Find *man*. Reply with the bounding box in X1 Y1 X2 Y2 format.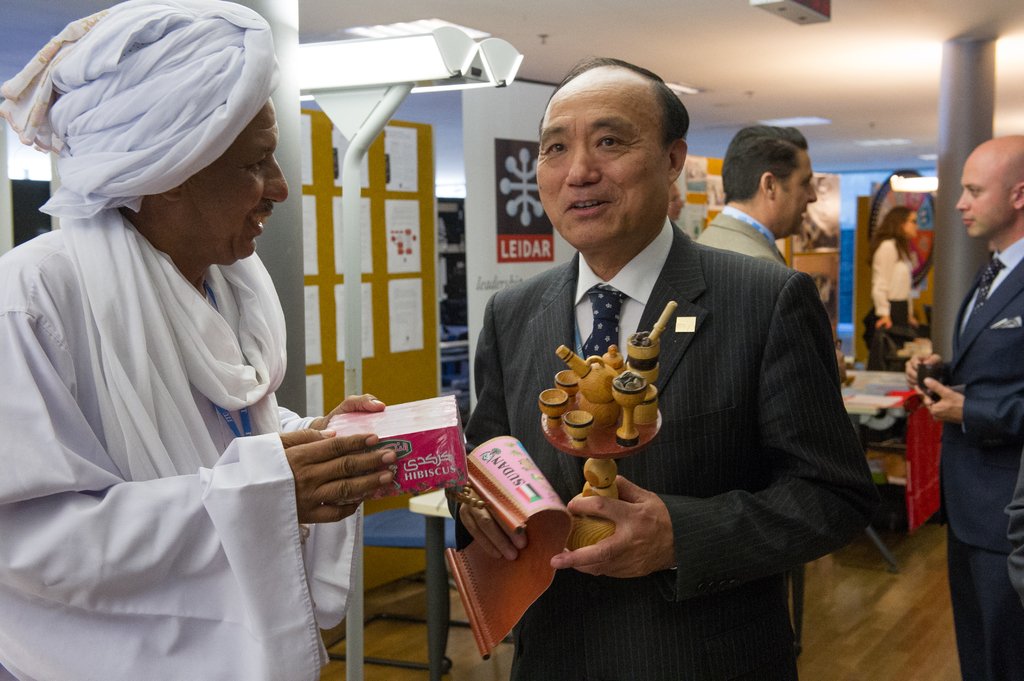
0 0 395 680.
